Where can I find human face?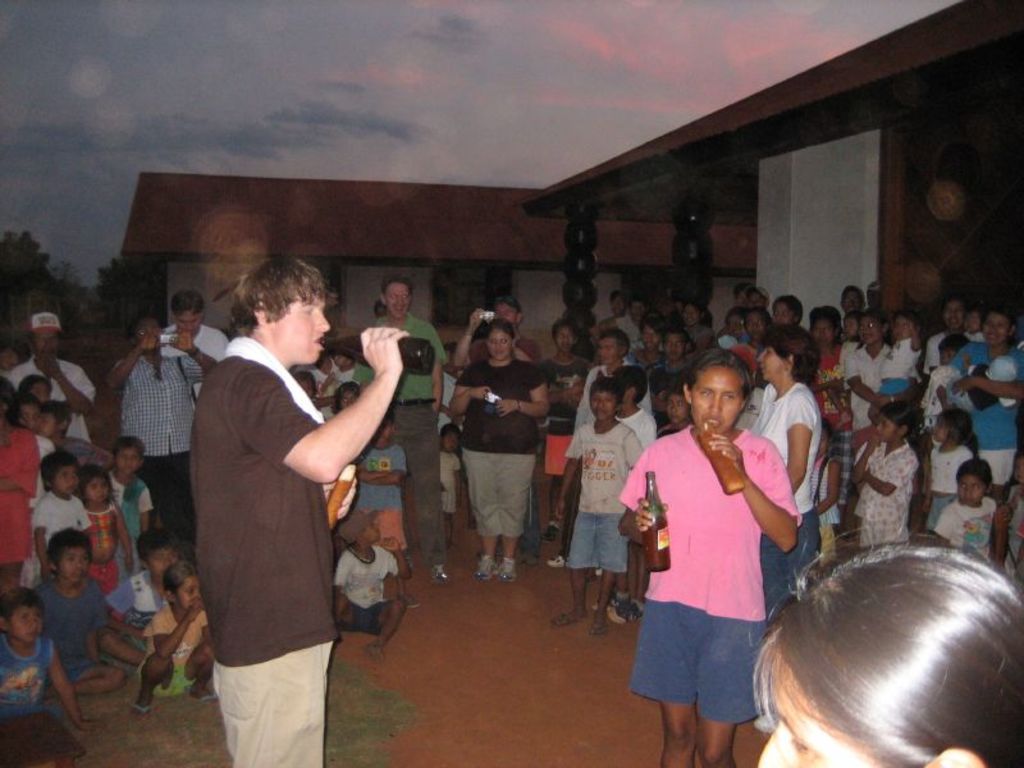
You can find it at region(686, 307, 699, 326).
